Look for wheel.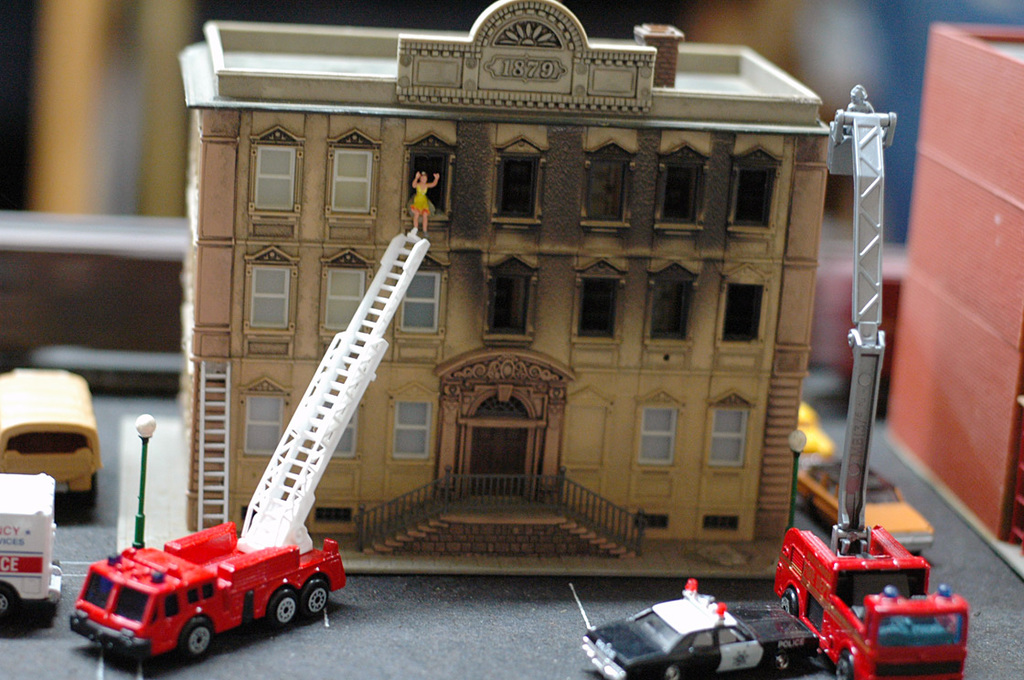
Found: 774,653,789,670.
